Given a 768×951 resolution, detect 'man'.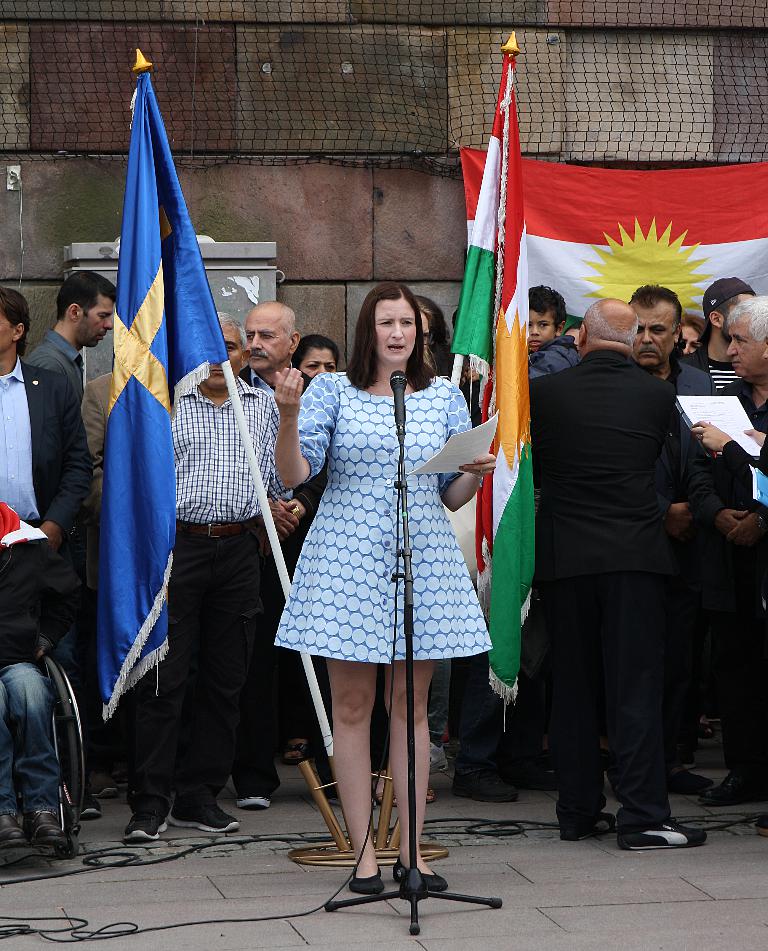
select_region(0, 279, 98, 814).
